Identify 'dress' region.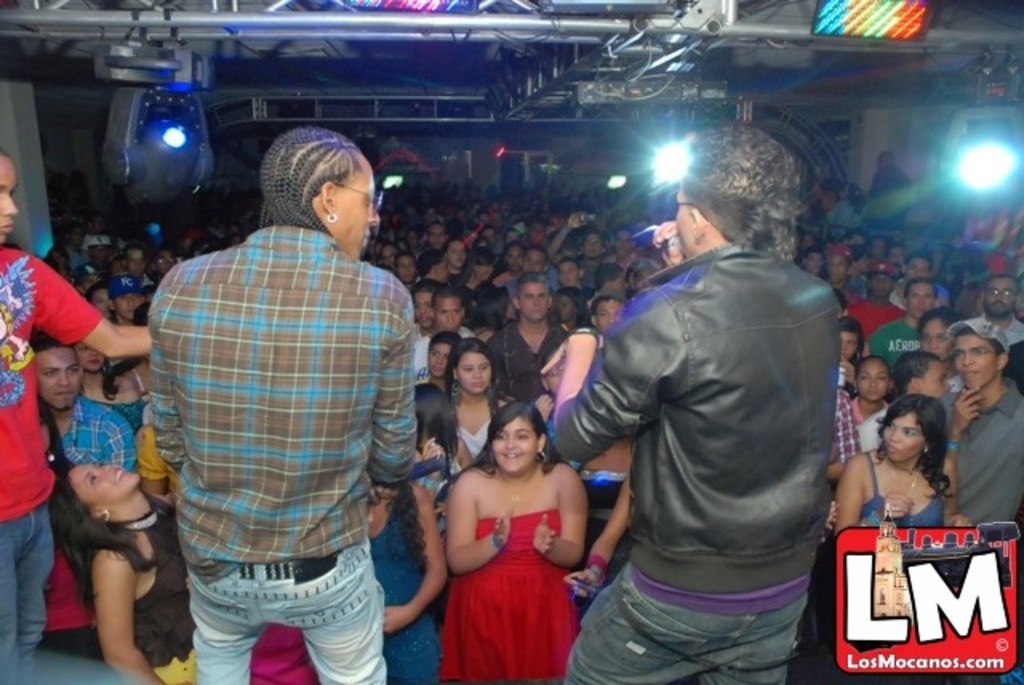
Region: 438, 509, 576, 683.
